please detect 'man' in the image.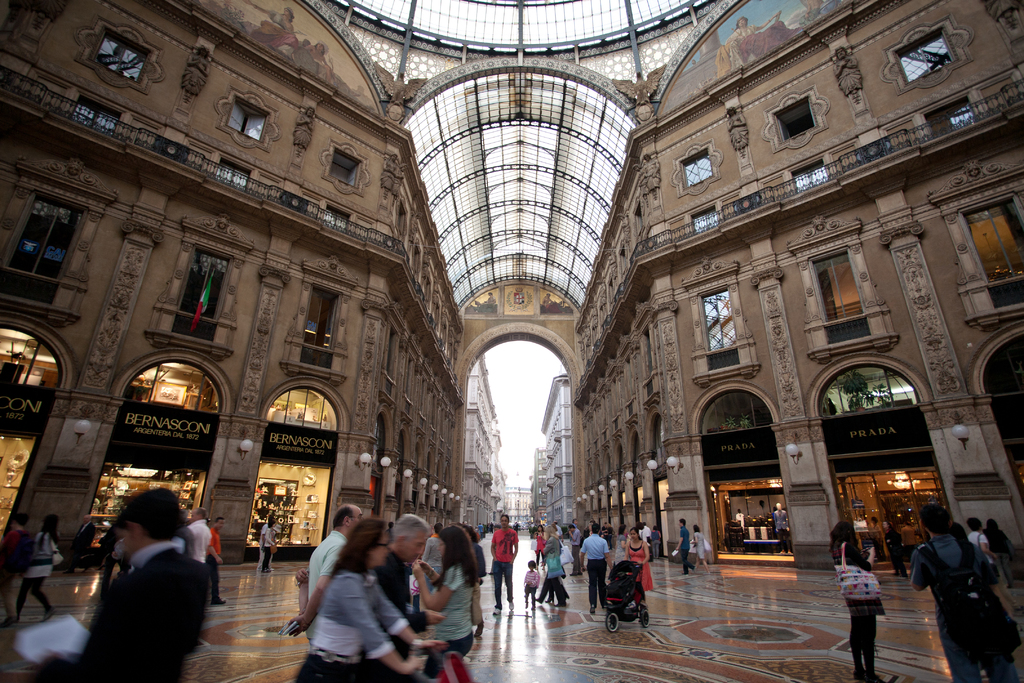
rect(307, 498, 366, 646).
